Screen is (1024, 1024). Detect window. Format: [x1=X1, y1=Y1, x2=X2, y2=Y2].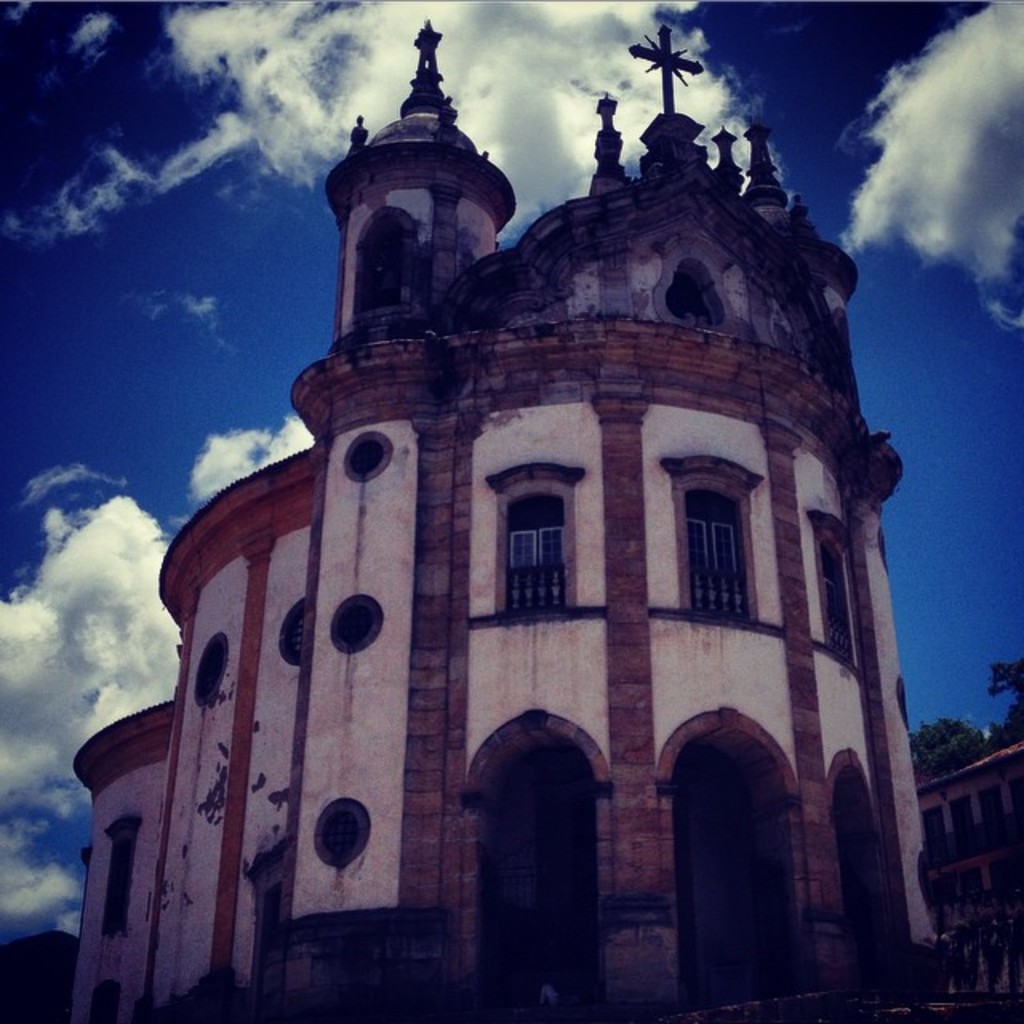
[x1=917, y1=806, x2=944, y2=858].
